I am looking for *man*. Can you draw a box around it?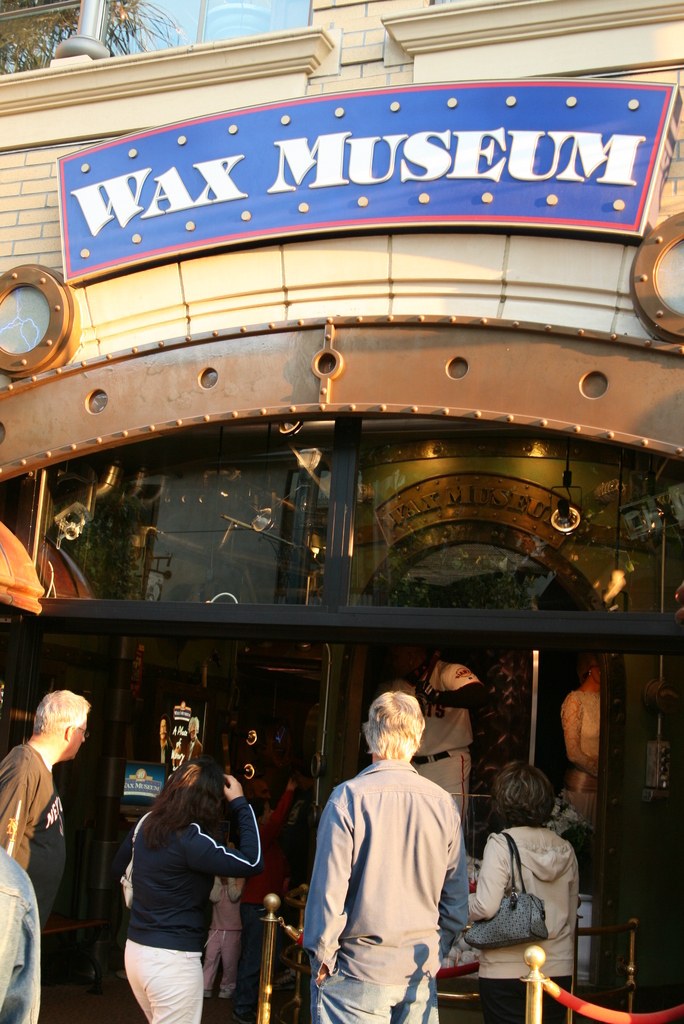
Sure, the bounding box is l=394, t=640, r=476, b=822.
